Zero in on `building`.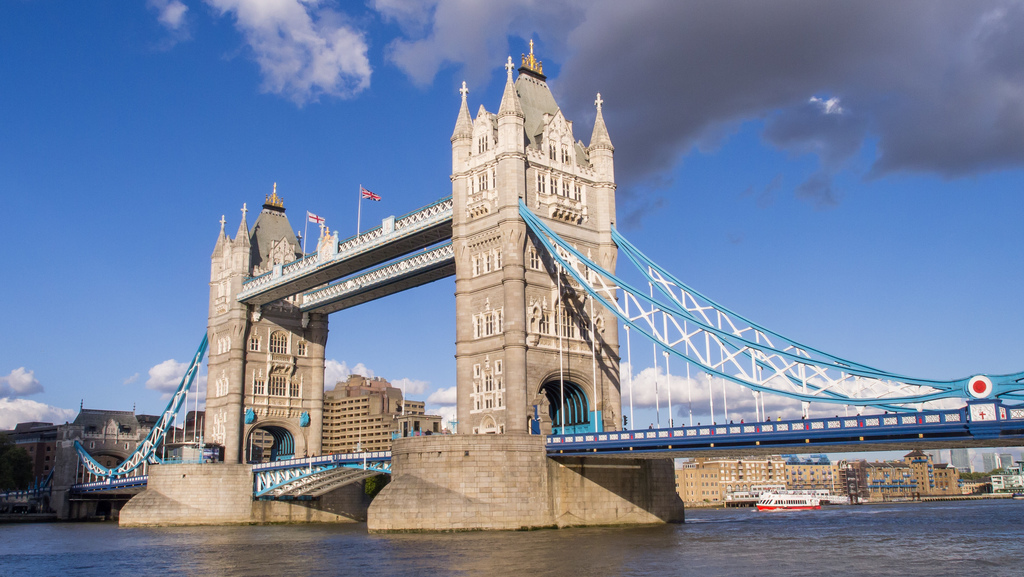
Zeroed in: 698 454 789 504.
